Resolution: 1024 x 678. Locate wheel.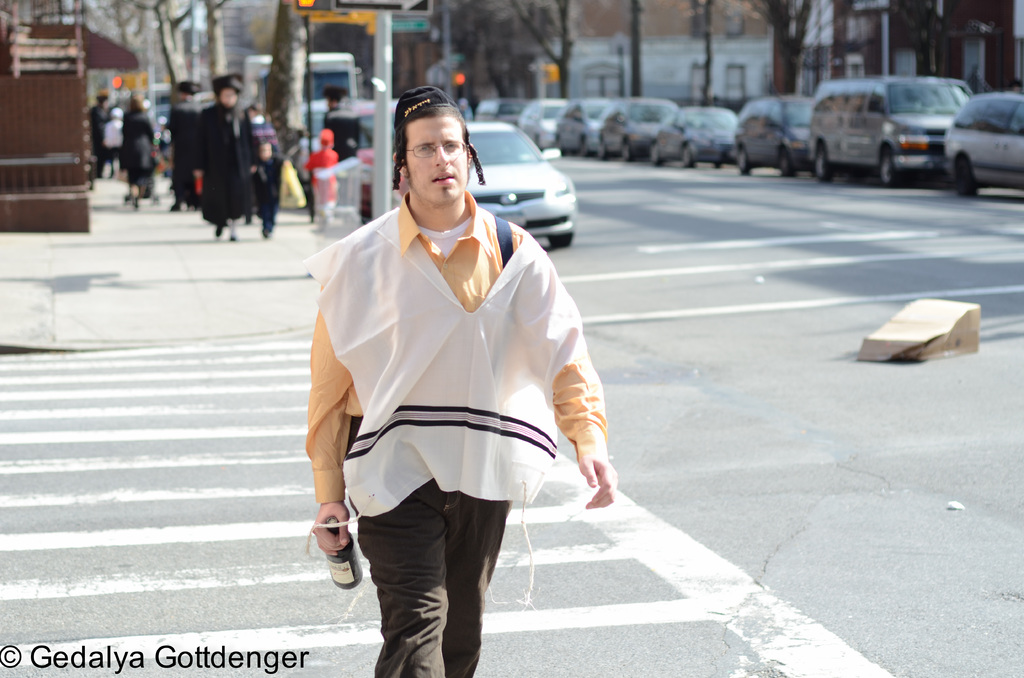
(559, 139, 563, 156).
